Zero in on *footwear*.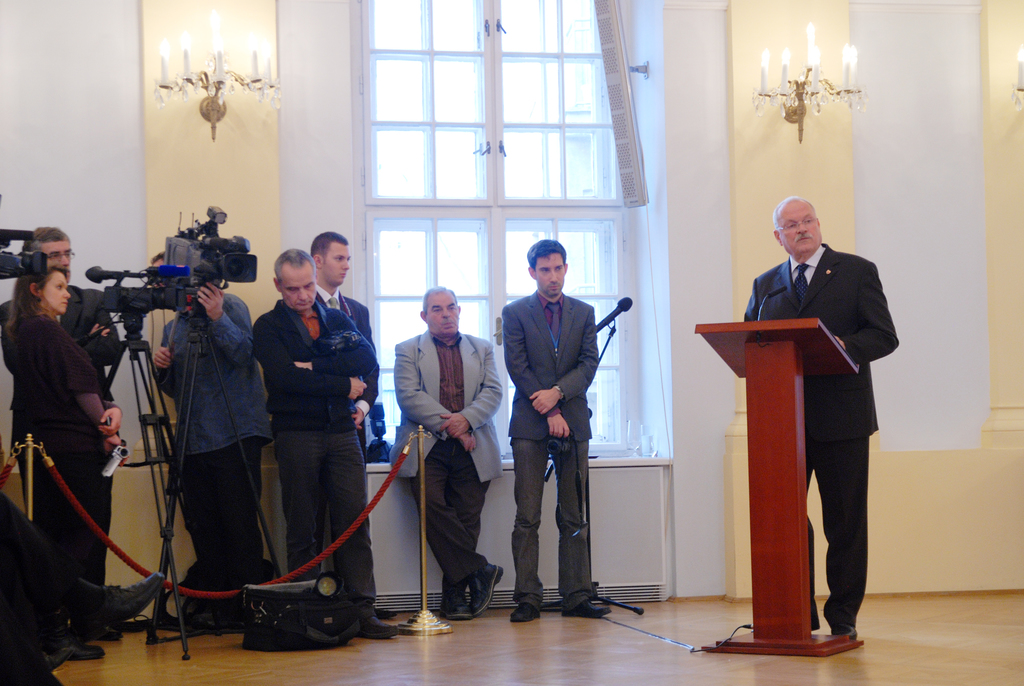
Zeroed in: select_region(77, 560, 180, 634).
